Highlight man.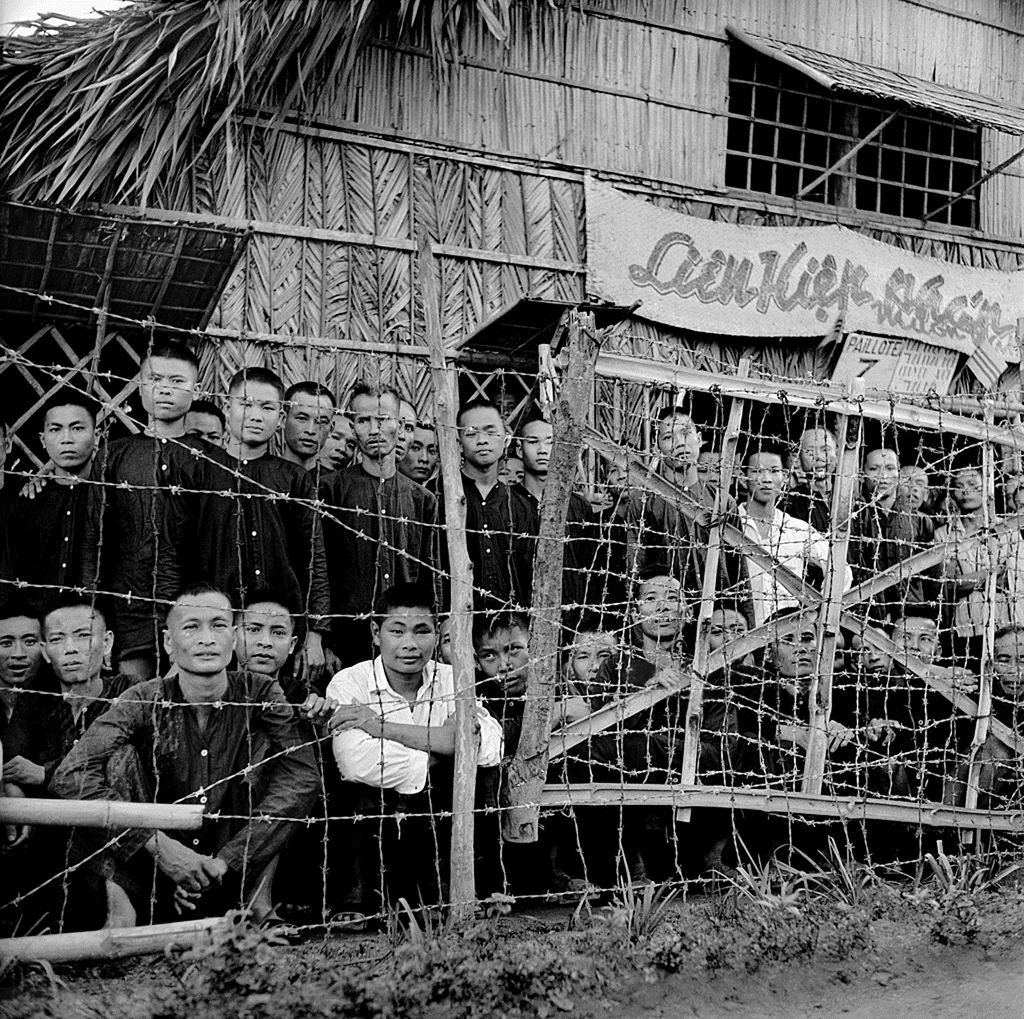
Highlighted region: [x1=118, y1=646, x2=159, y2=692].
